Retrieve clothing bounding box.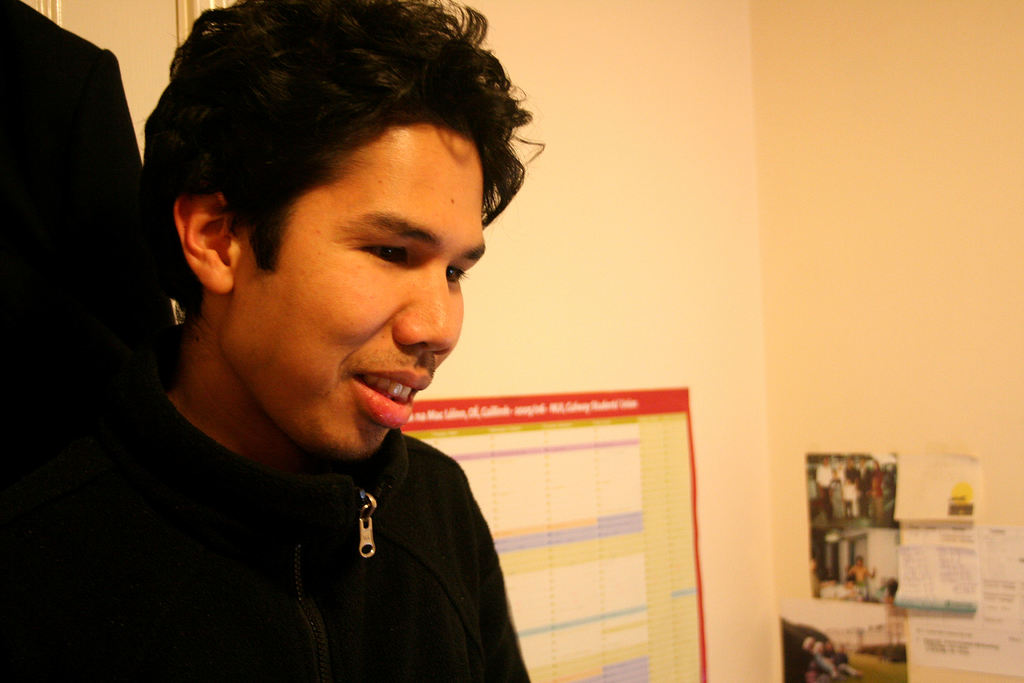
Bounding box: (left=52, top=341, right=542, bottom=680).
